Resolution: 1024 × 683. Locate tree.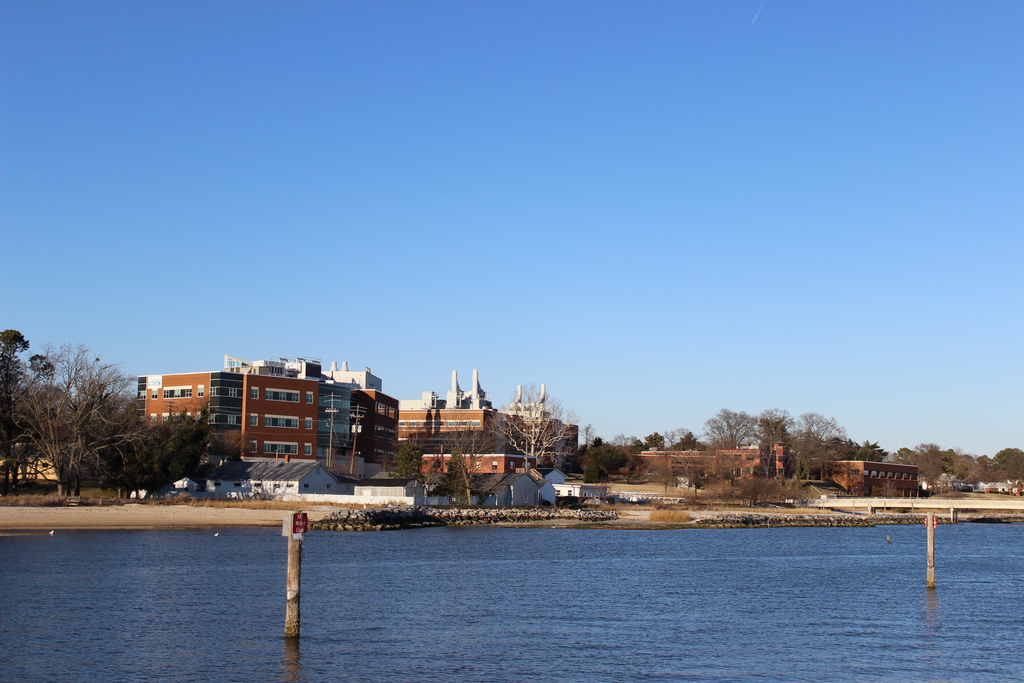
BBox(489, 382, 586, 504).
